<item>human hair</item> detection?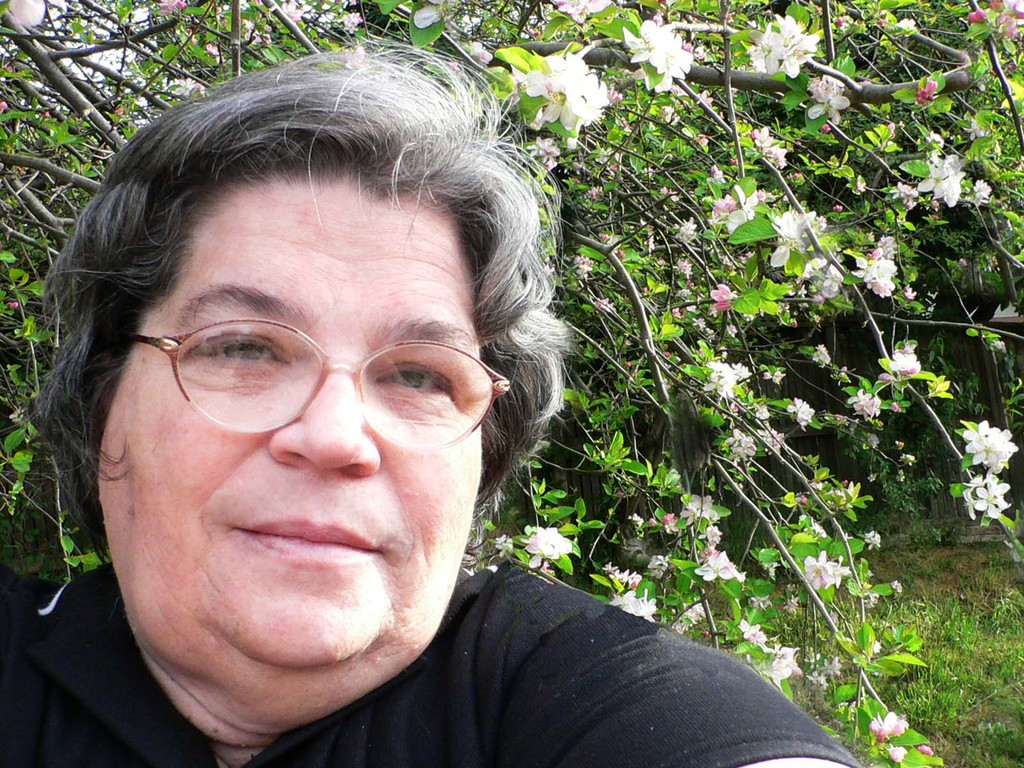
(x1=35, y1=52, x2=594, y2=653)
